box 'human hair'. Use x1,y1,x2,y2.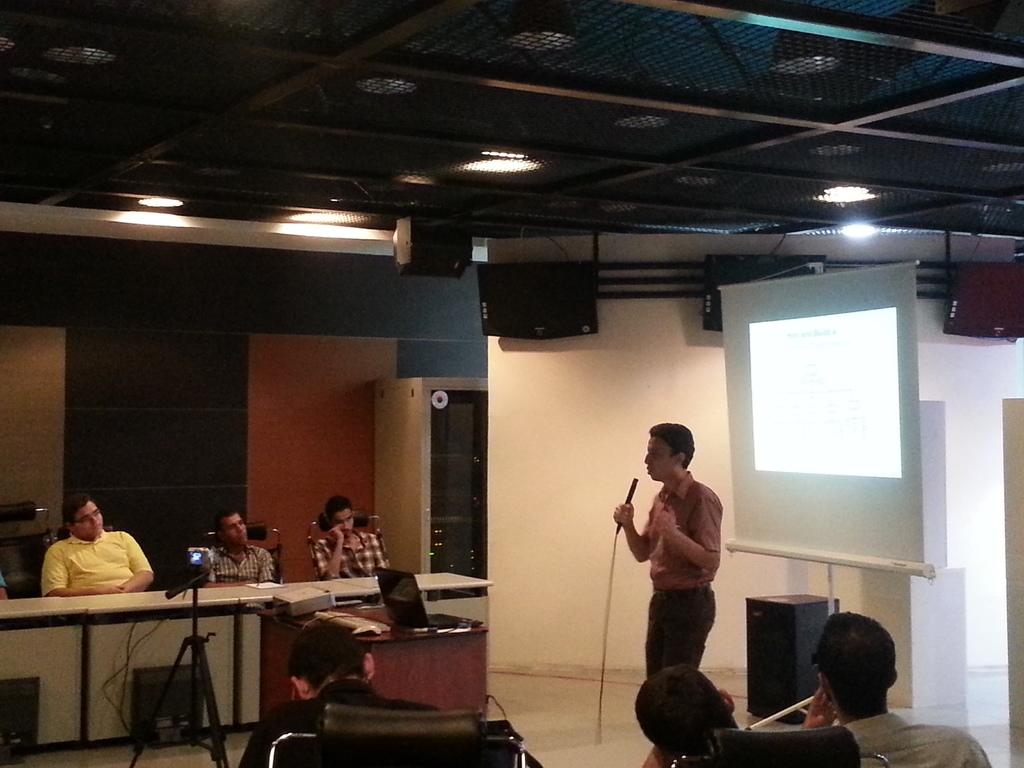
286,617,368,695.
